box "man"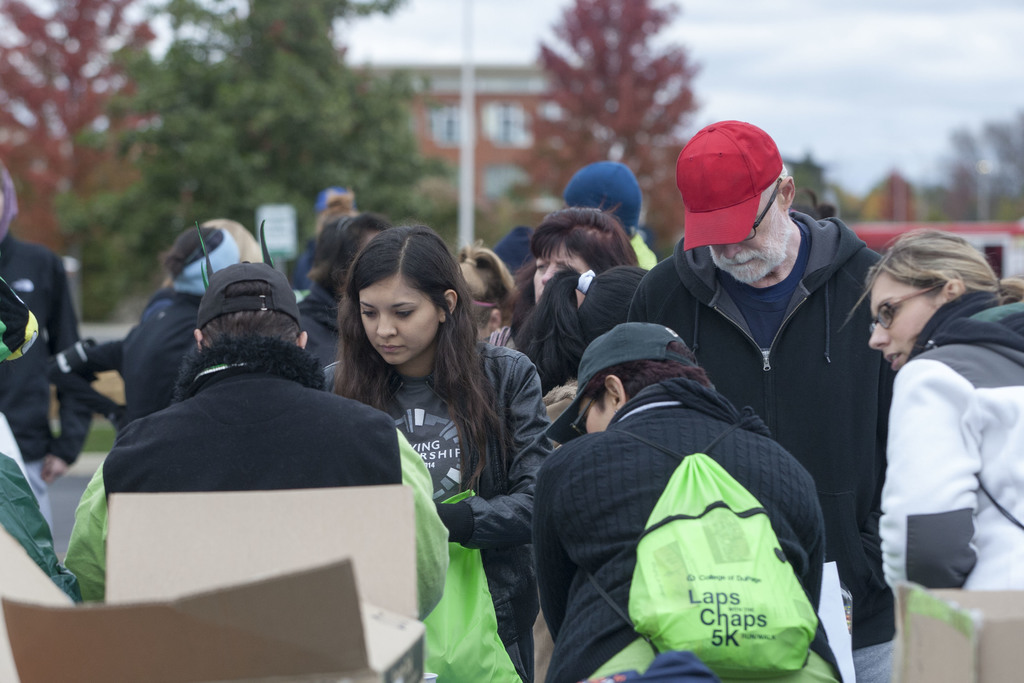
x1=613, y1=111, x2=891, y2=682
